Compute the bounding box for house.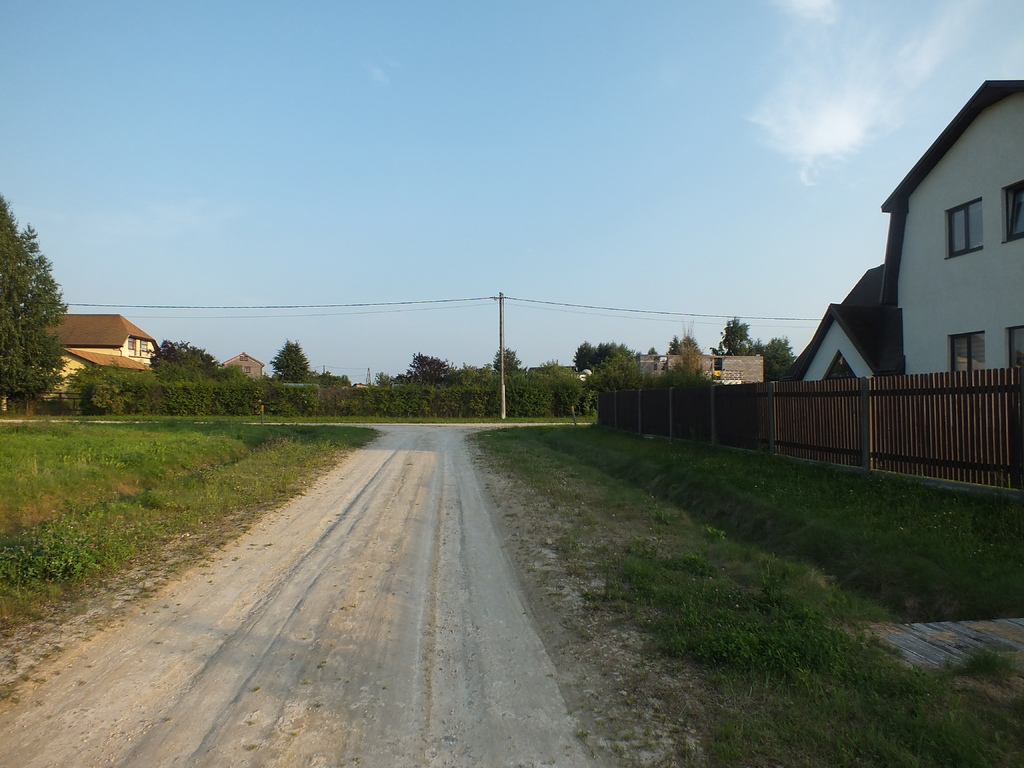
[772, 72, 1023, 380].
